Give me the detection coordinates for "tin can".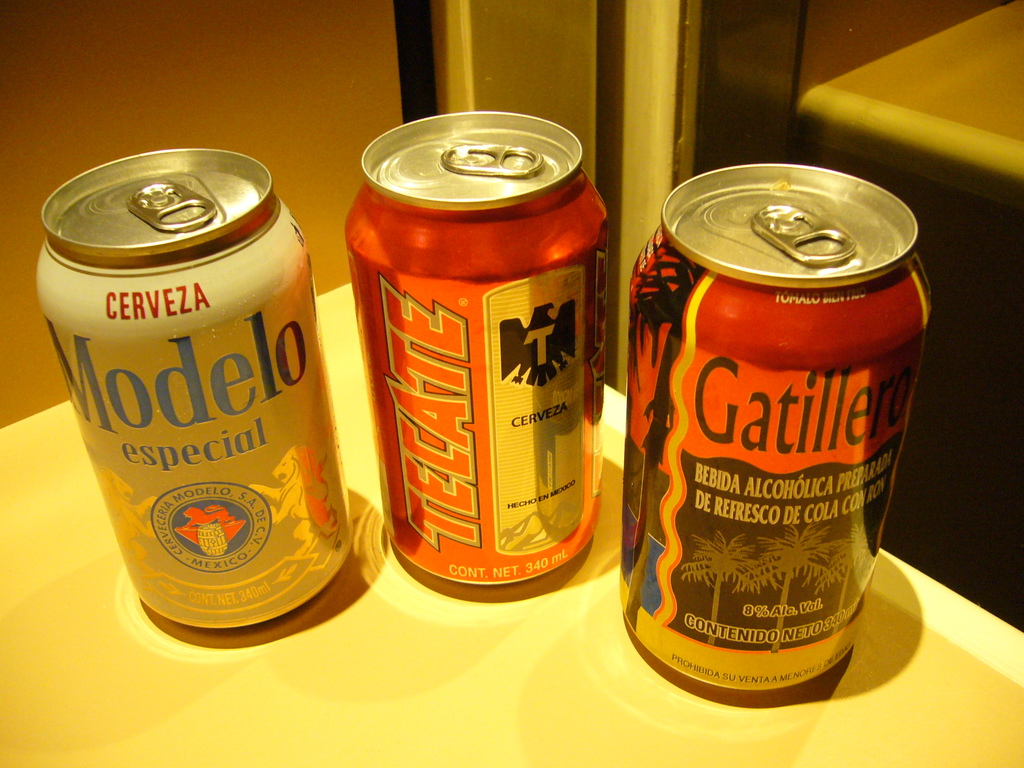
x1=347 y1=113 x2=605 y2=586.
